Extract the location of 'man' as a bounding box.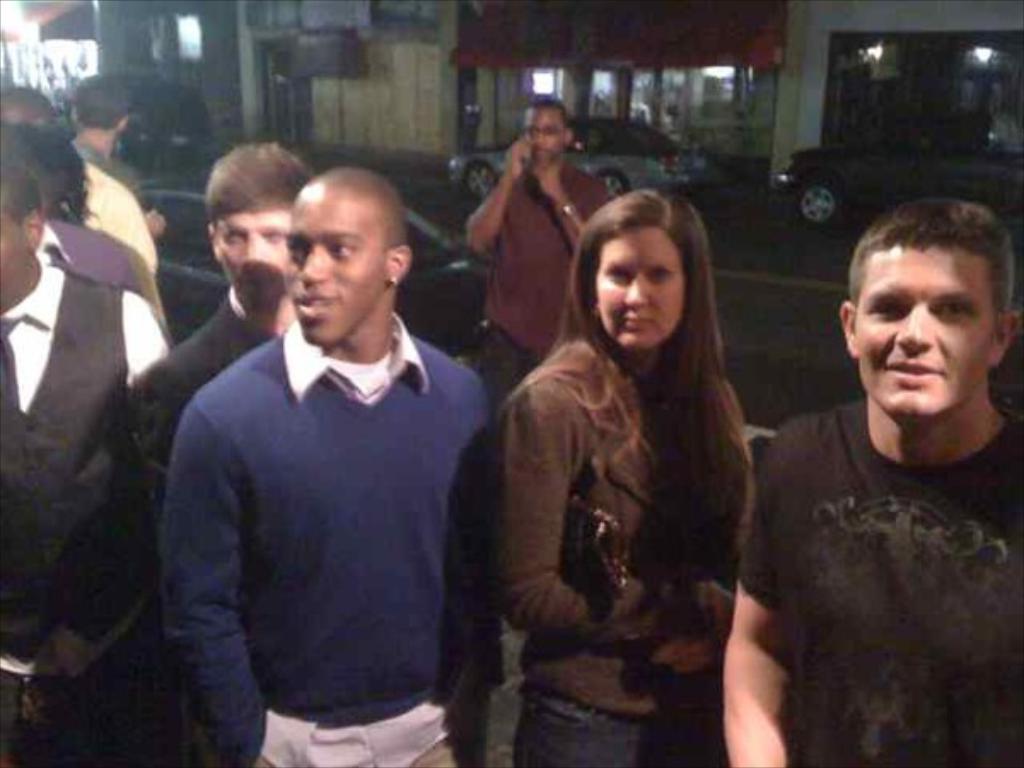
162, 164, 509, 766.
